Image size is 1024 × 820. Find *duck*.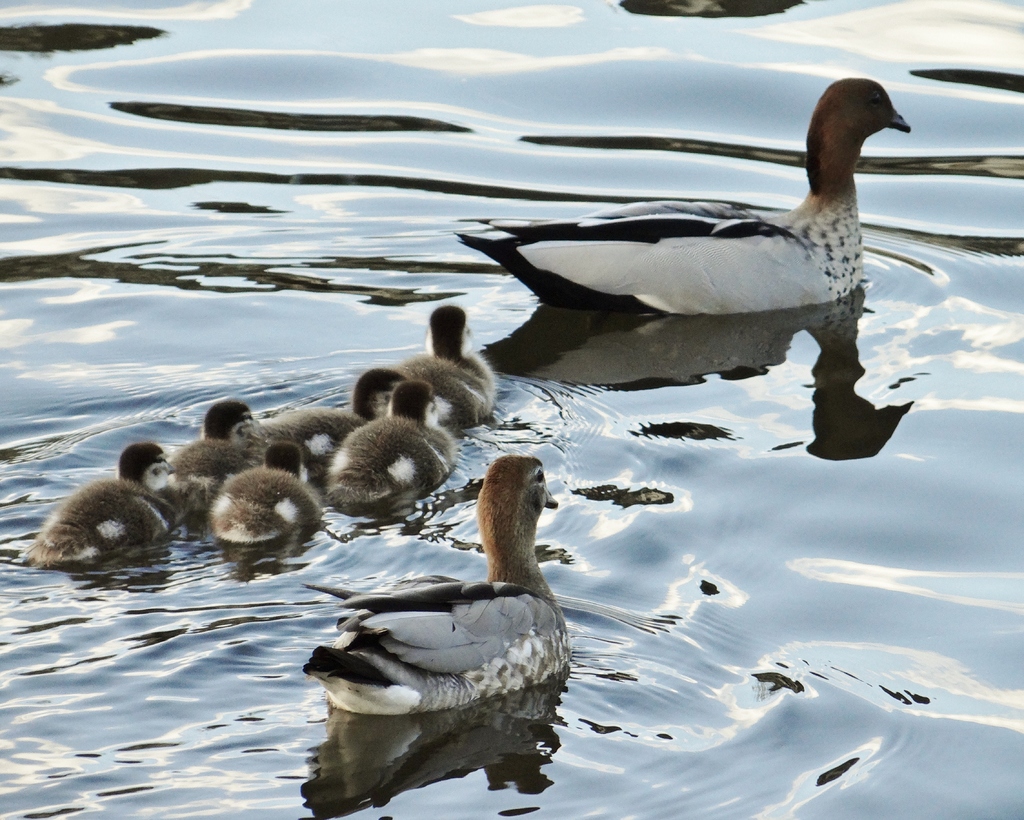
bbox=(304, 457, 599, 745).
